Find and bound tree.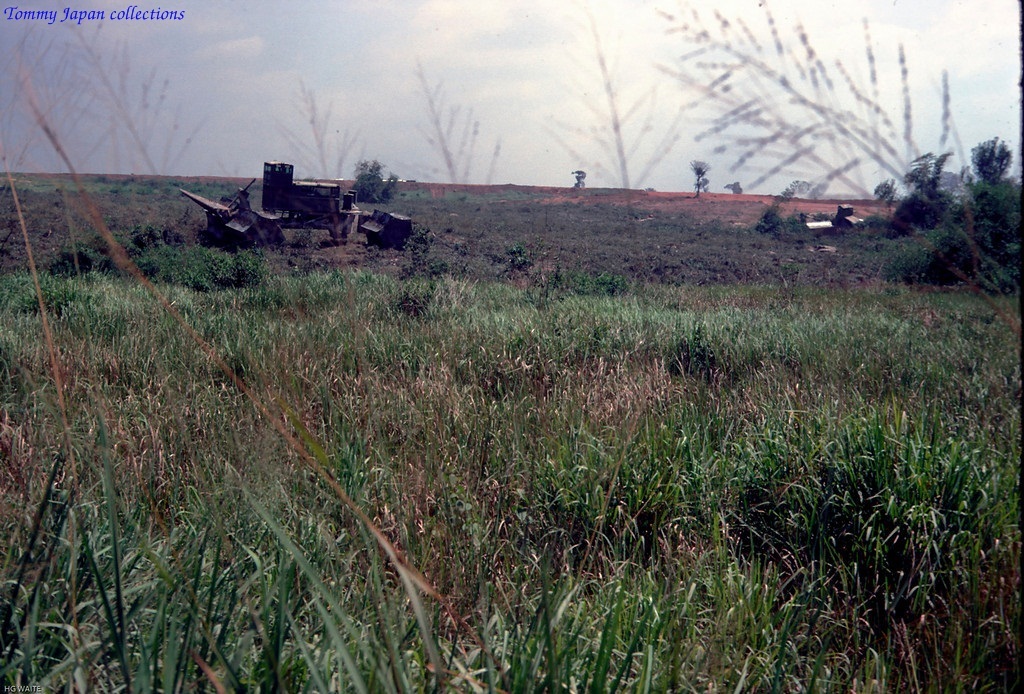
Bound: 967/131/1014/183.
